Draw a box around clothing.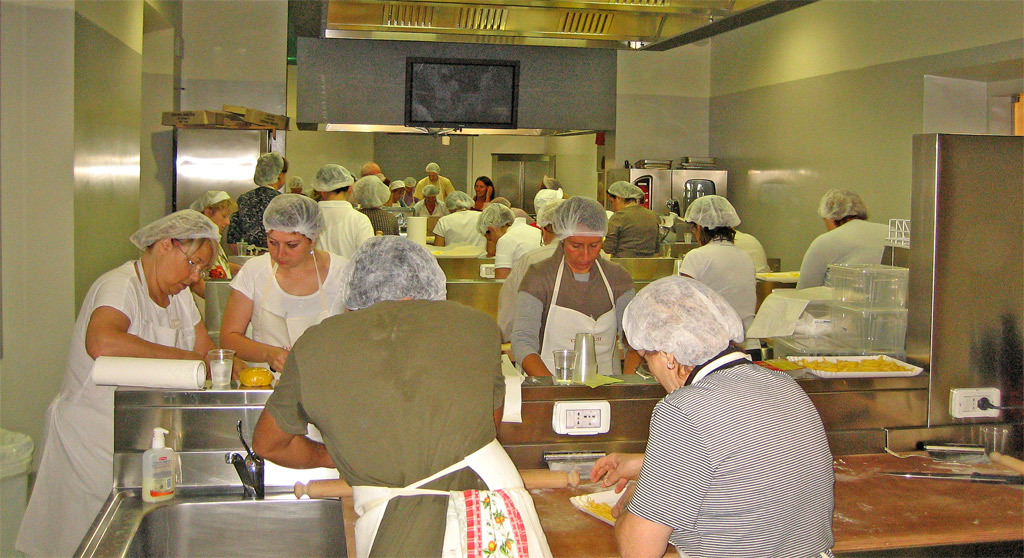
[356, 201, 408, 231].
